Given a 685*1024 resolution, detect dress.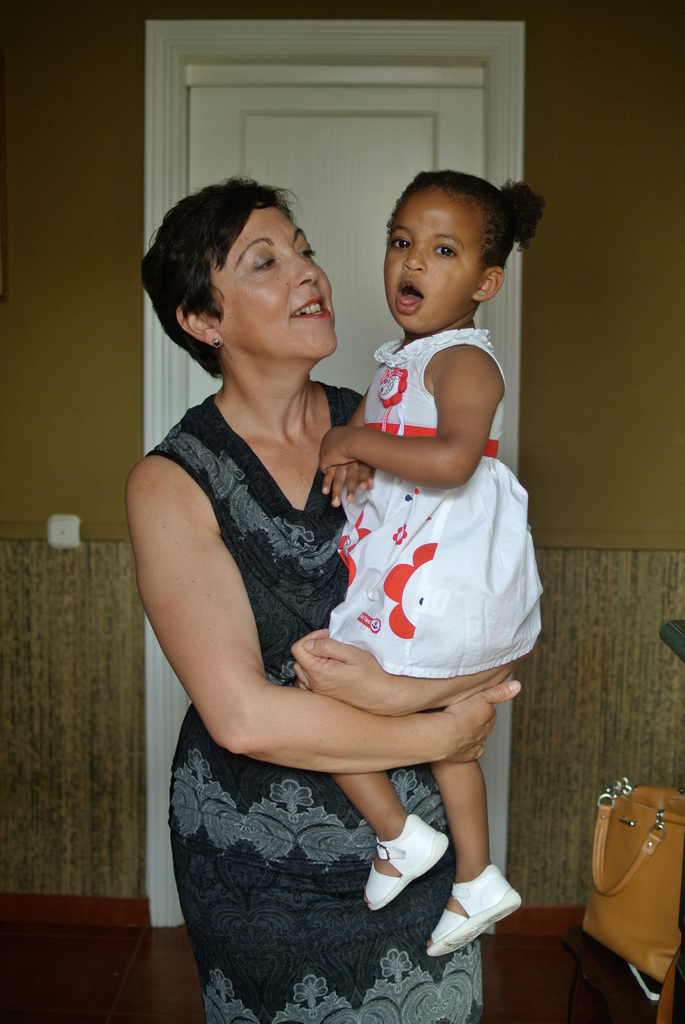
bbox=(326, 321, 539, 679).
